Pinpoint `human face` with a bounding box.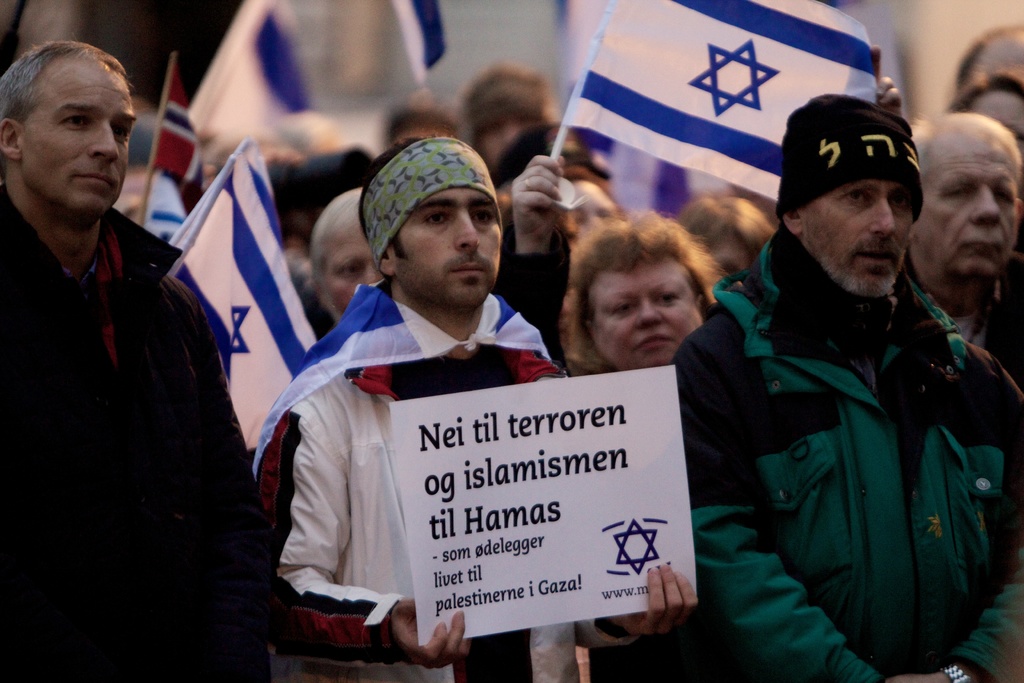
l=587, t=259, r=709, b=373.
